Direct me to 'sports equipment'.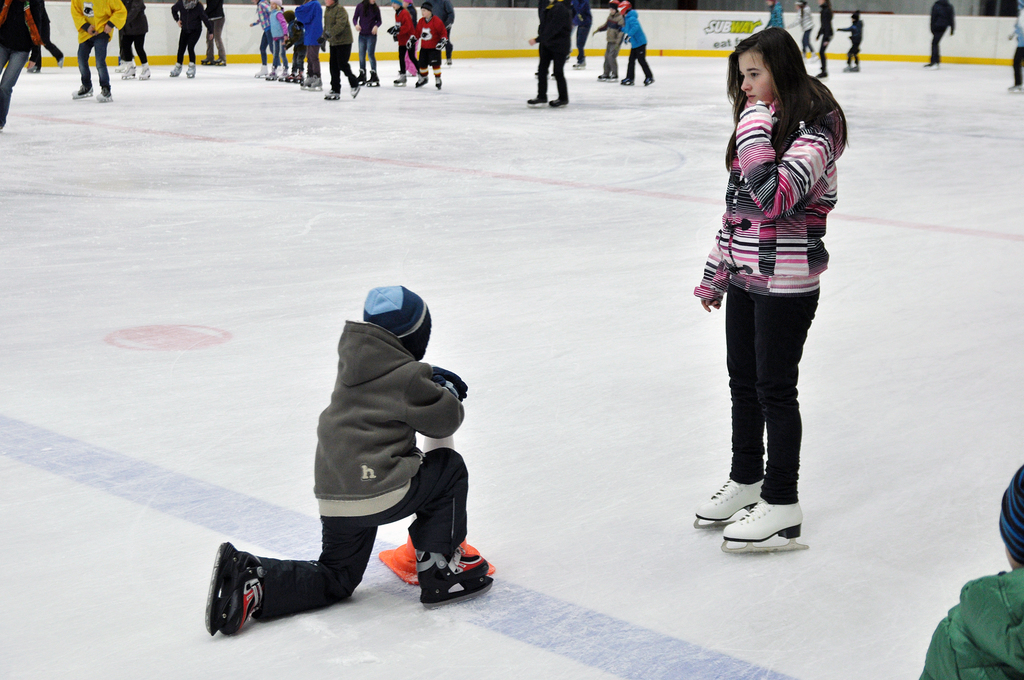
Direction: <region>921, 61, 943, 69</region>.
